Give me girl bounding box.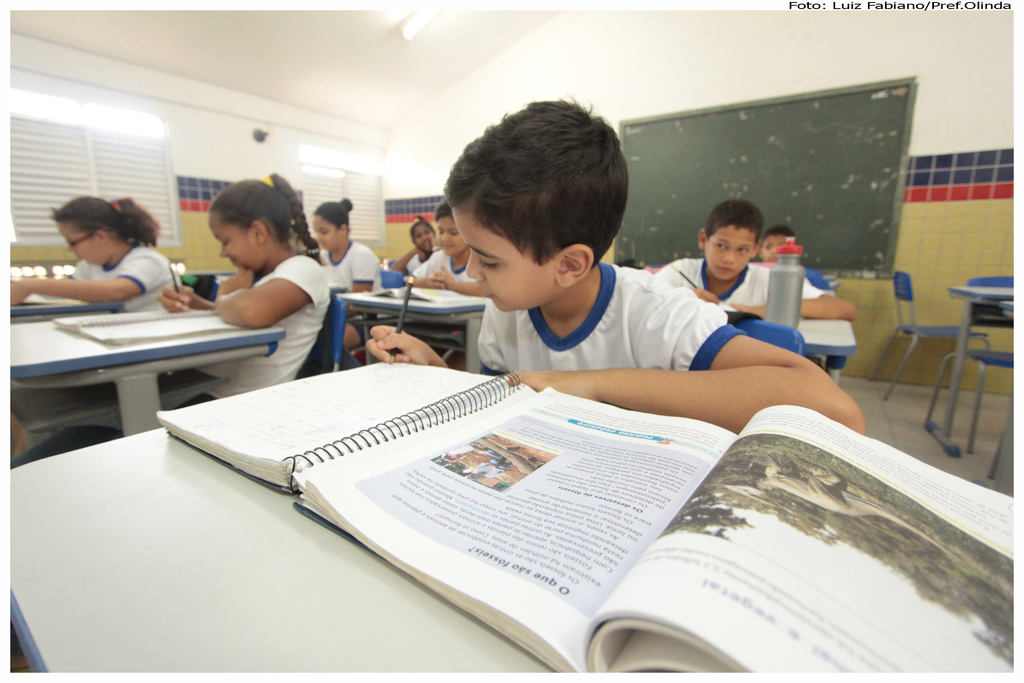
Rect(4, 194, 181, 461).
